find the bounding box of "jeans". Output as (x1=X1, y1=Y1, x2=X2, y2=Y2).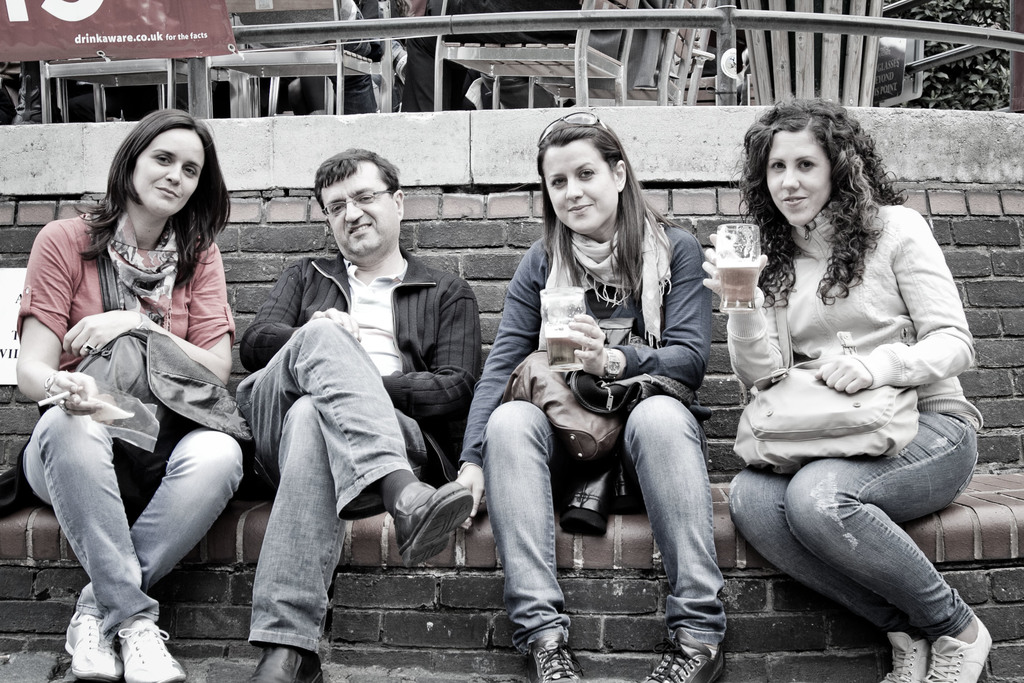
(x1=483, y1=395, x2=726, y2=654).
